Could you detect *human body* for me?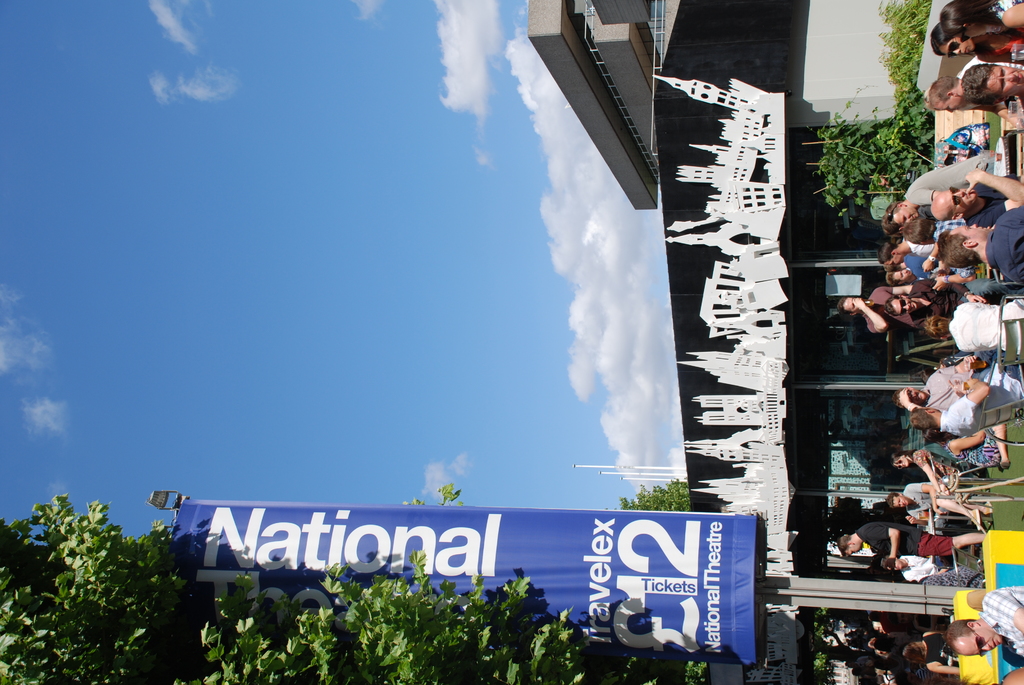
Detection result: region(942, 0, 1023, 33).
